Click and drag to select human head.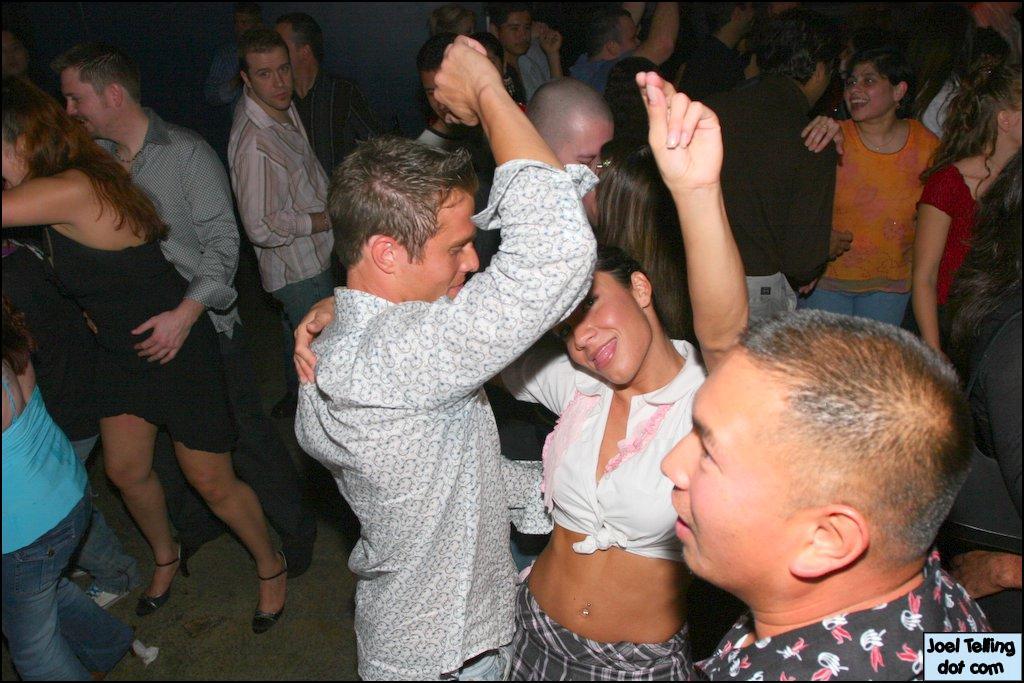
Selection: l=46, t=35, r=142, b=143.
